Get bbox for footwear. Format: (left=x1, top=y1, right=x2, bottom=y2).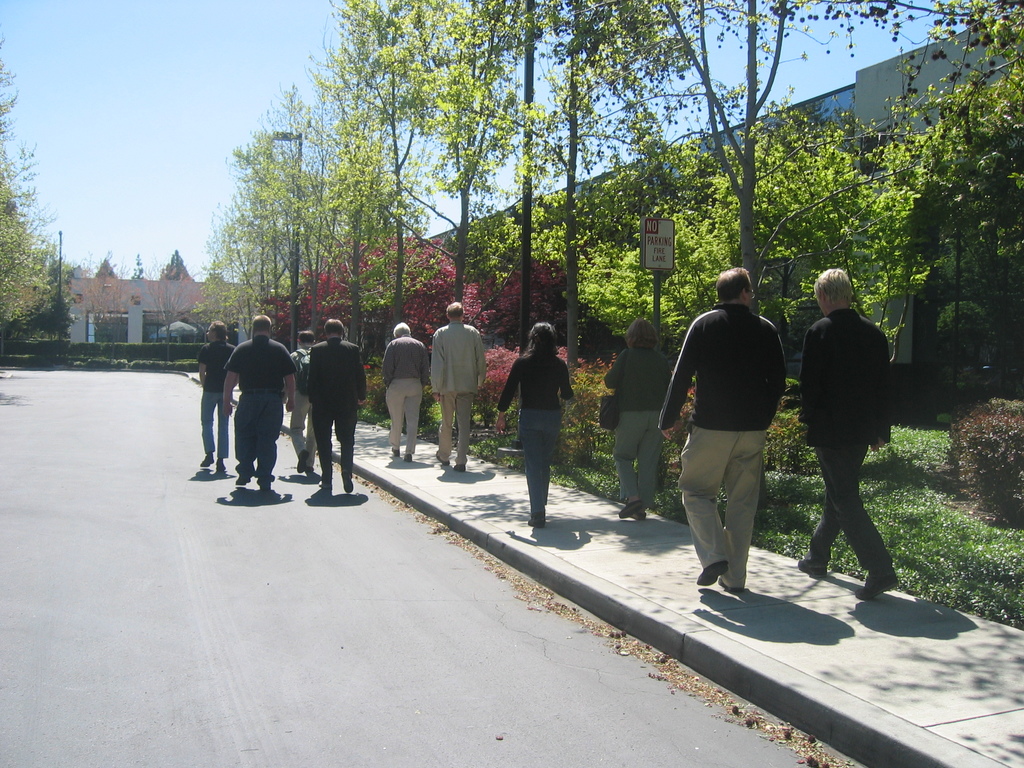
(left=457, top=462, right=468, bottom=470).
